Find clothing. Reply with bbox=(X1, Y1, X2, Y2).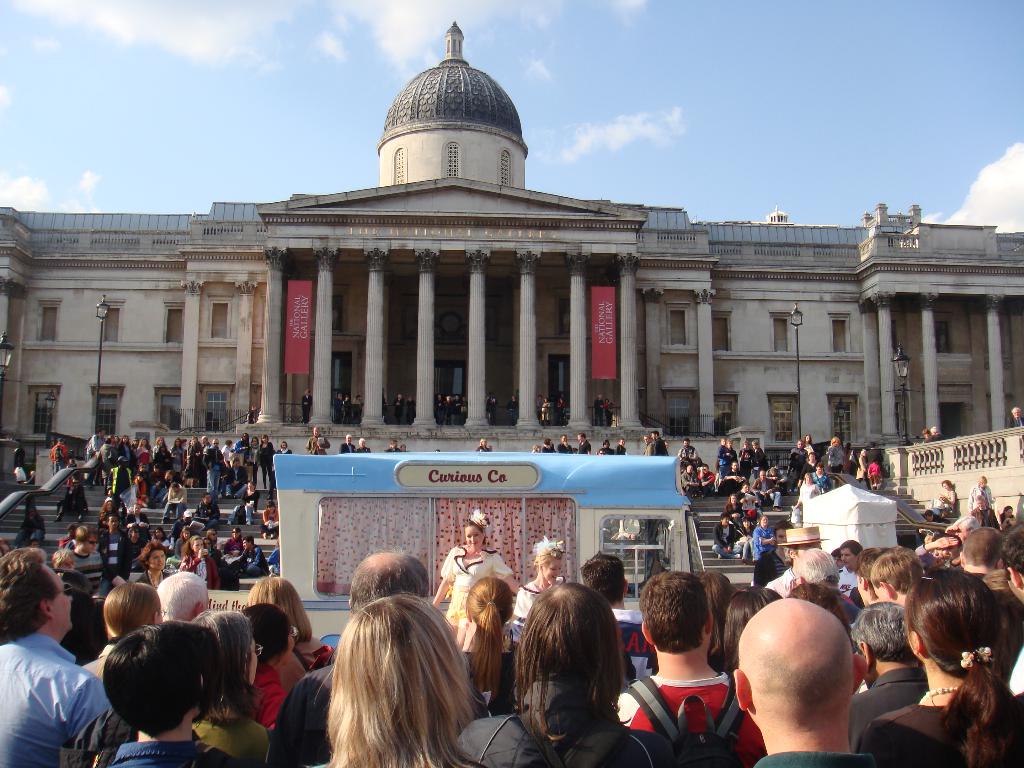
bbox=(542, 401, 550, 425).
